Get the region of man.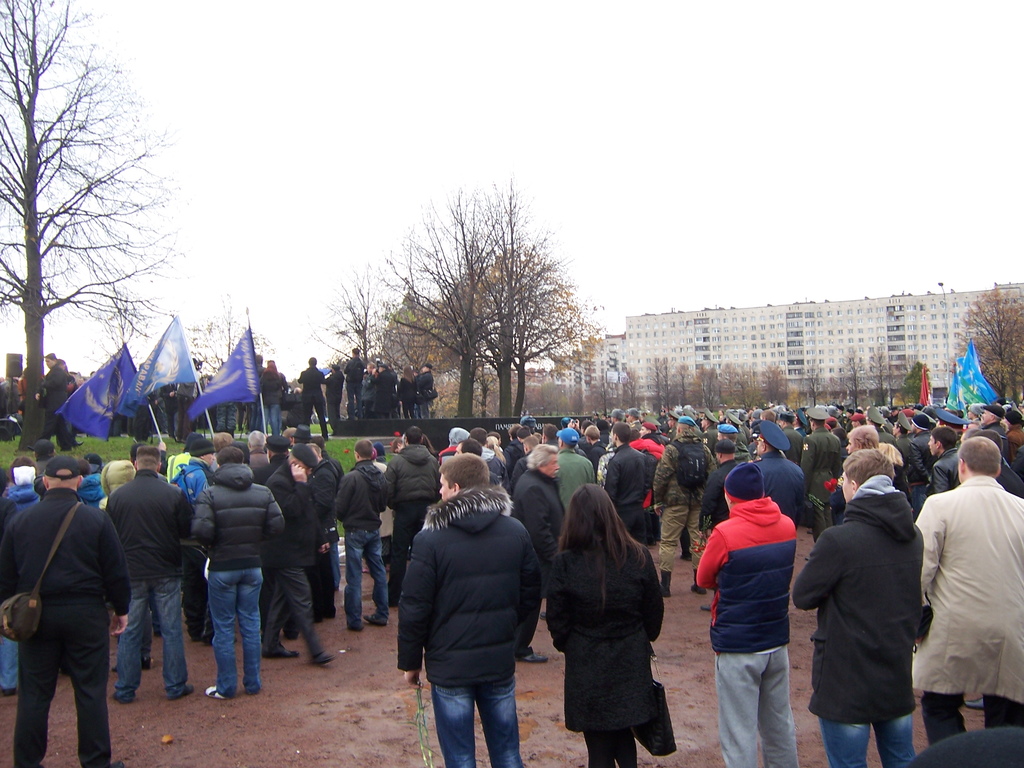
x1=966, y1=400, x2=1021, y2=478.
